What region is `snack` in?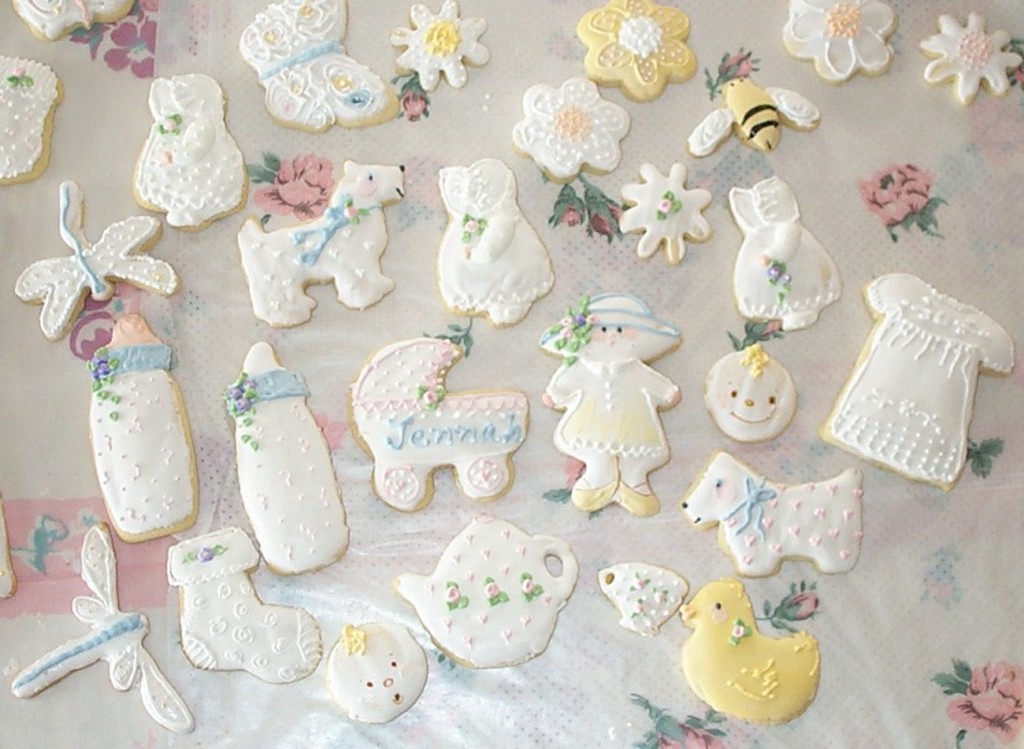
x1=617 y1=166 x2=713 y2=260.
